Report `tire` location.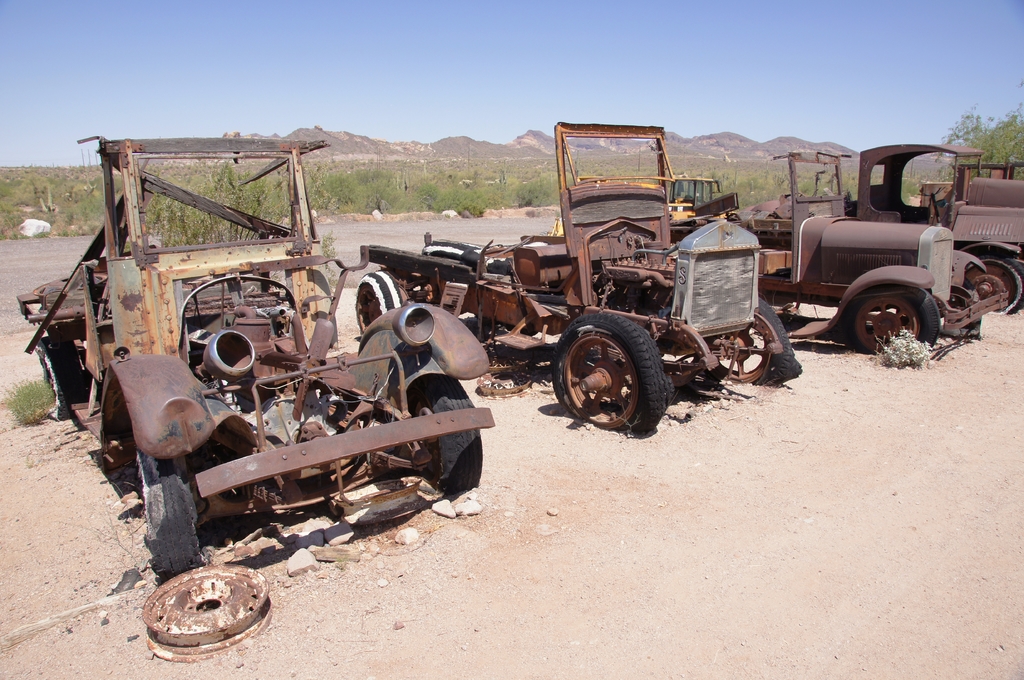
Report: x1=33 y1=336 x2=86 y2=420.
